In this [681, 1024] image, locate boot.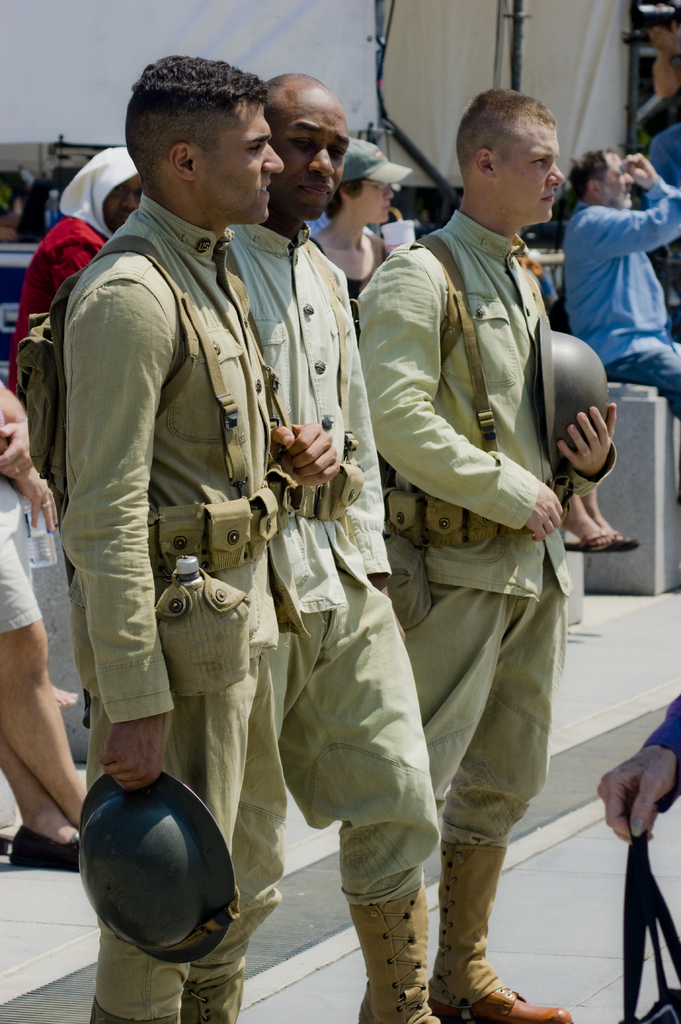
Bounding box: l=429, t=844, r=570, b=1023.
